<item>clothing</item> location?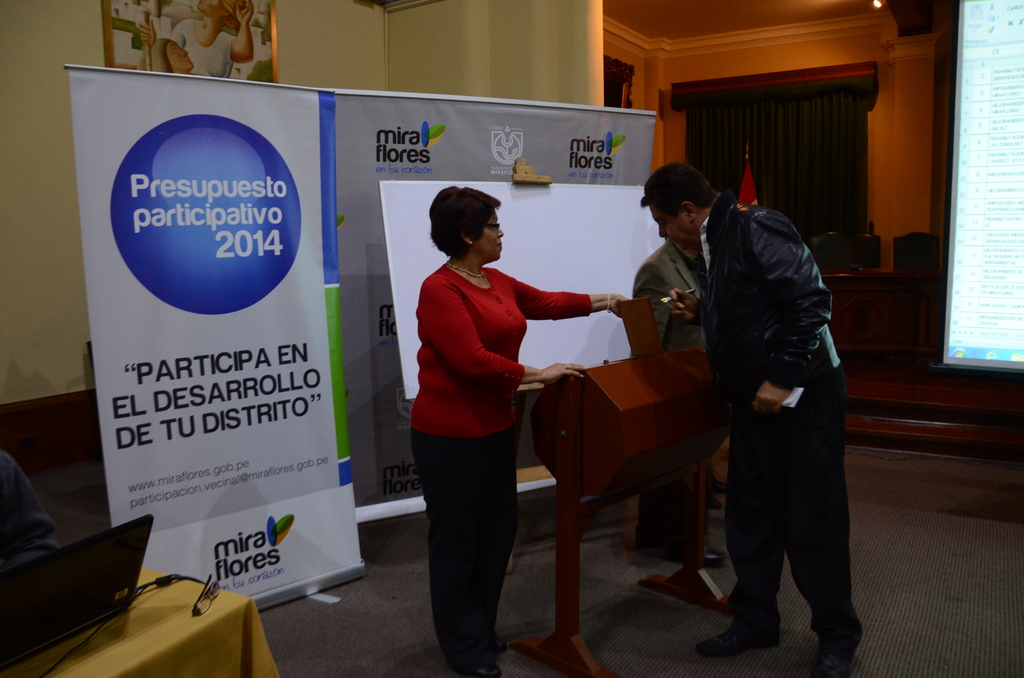
left=689, top=187, right=861, bottom=654
